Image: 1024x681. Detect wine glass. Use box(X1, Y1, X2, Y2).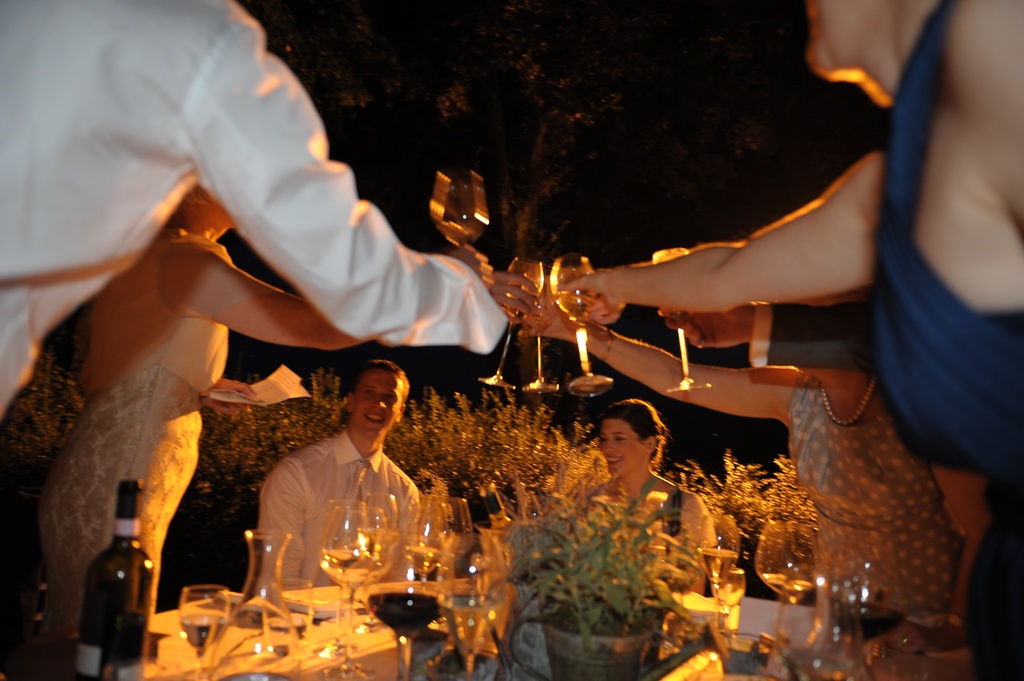
box(549, 253, 614, 396).
